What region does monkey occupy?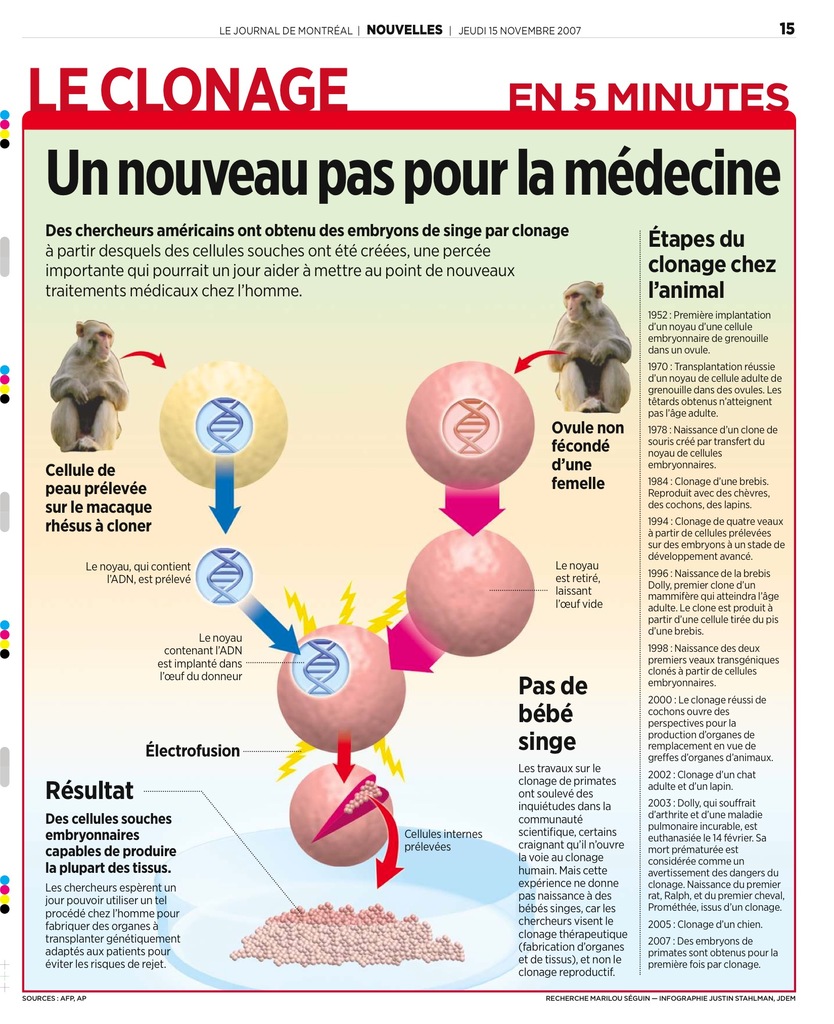
<bbox>551, 280, 633, 414</bbox>.
